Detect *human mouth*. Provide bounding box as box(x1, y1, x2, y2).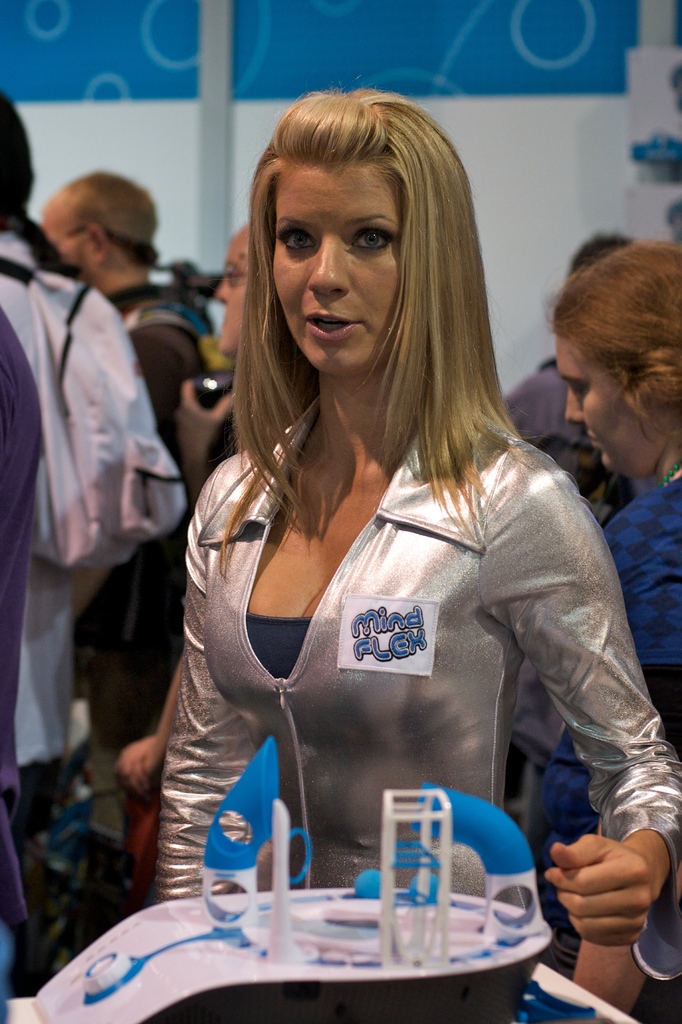
box(586, 433, 600, 449).
